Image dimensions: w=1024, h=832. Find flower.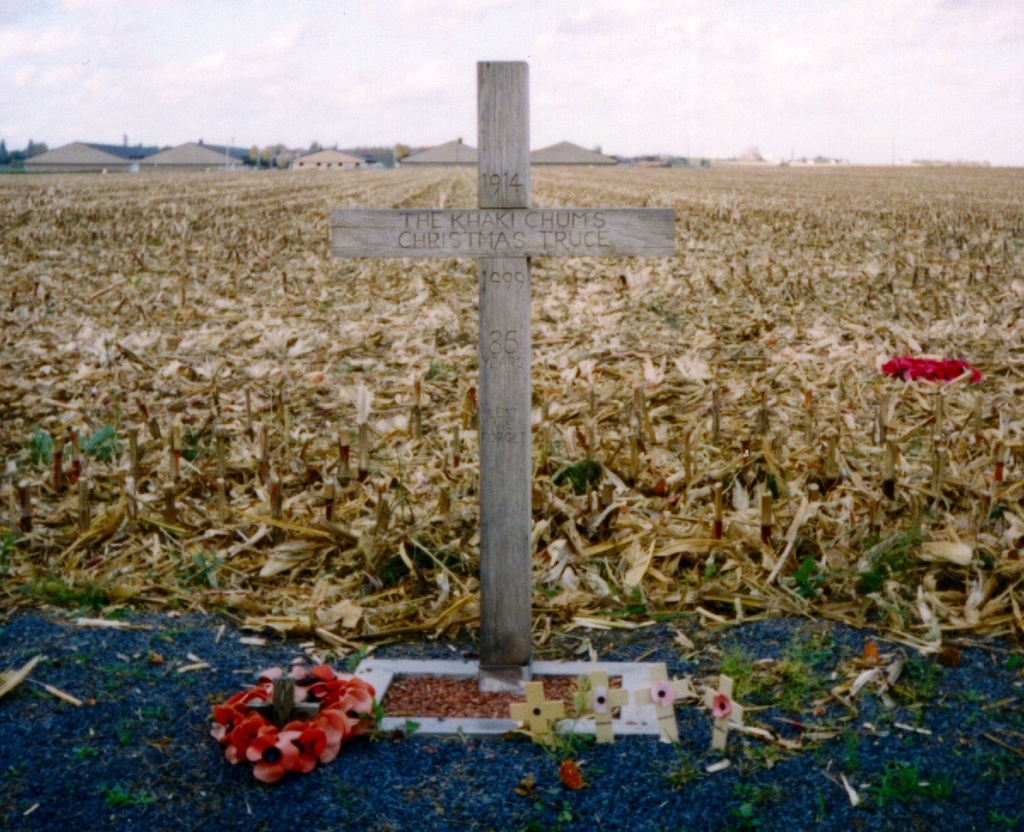
rect(647, 678, 678, 706).
